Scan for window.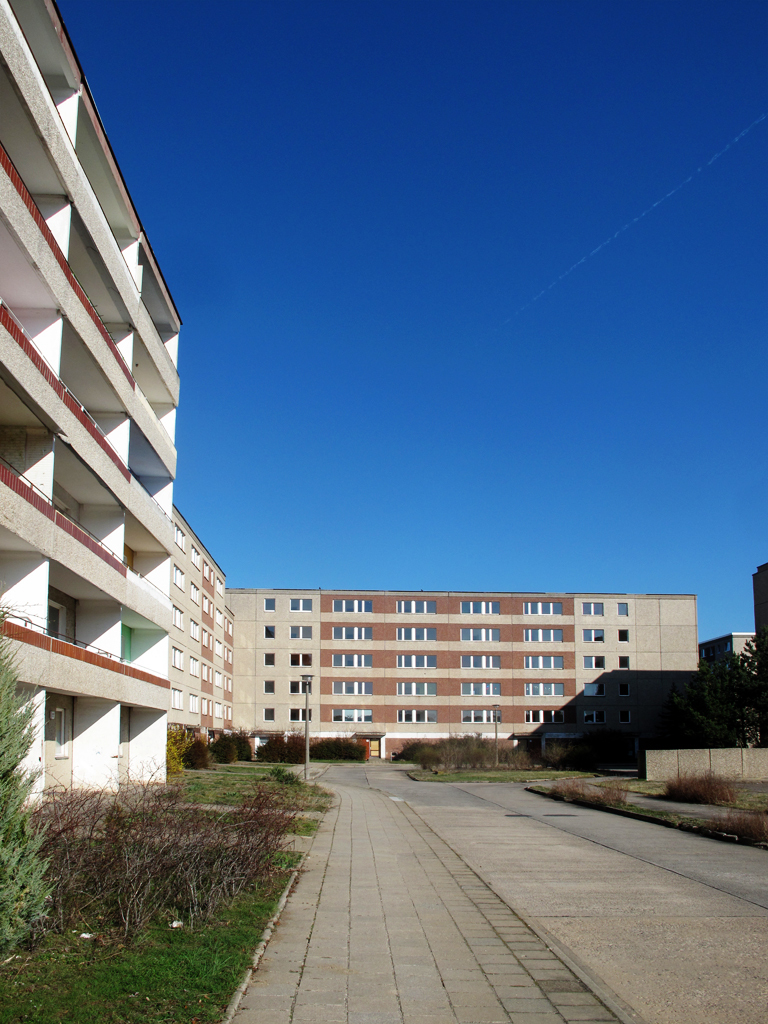
Scan result: (394,657,438,670).
